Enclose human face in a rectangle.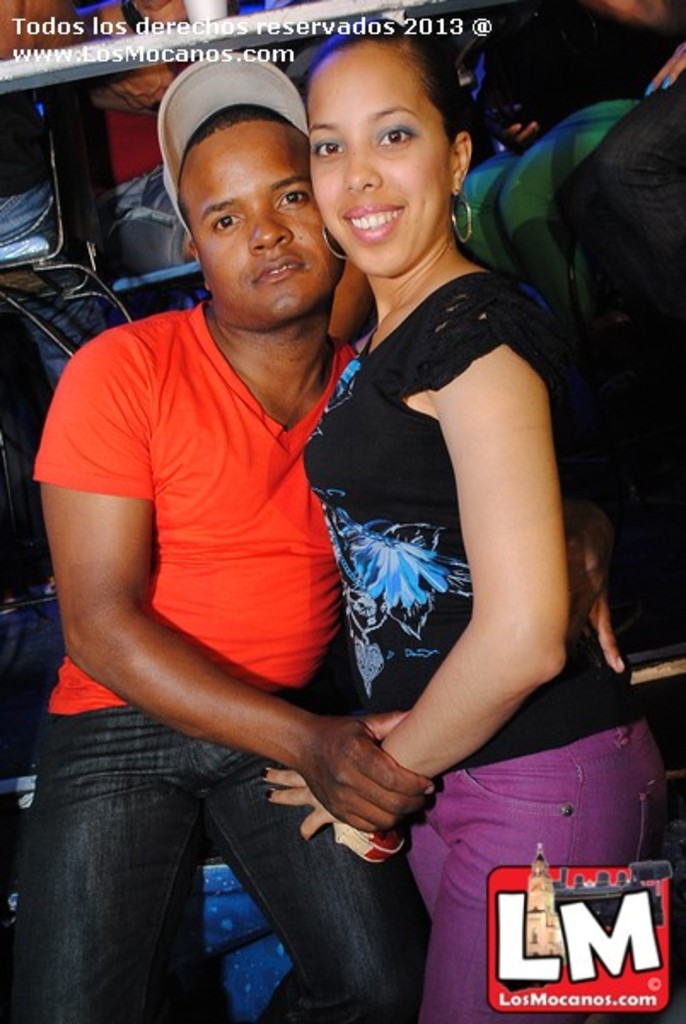
[x1=184, y1=119, x2=345, y2=335].
